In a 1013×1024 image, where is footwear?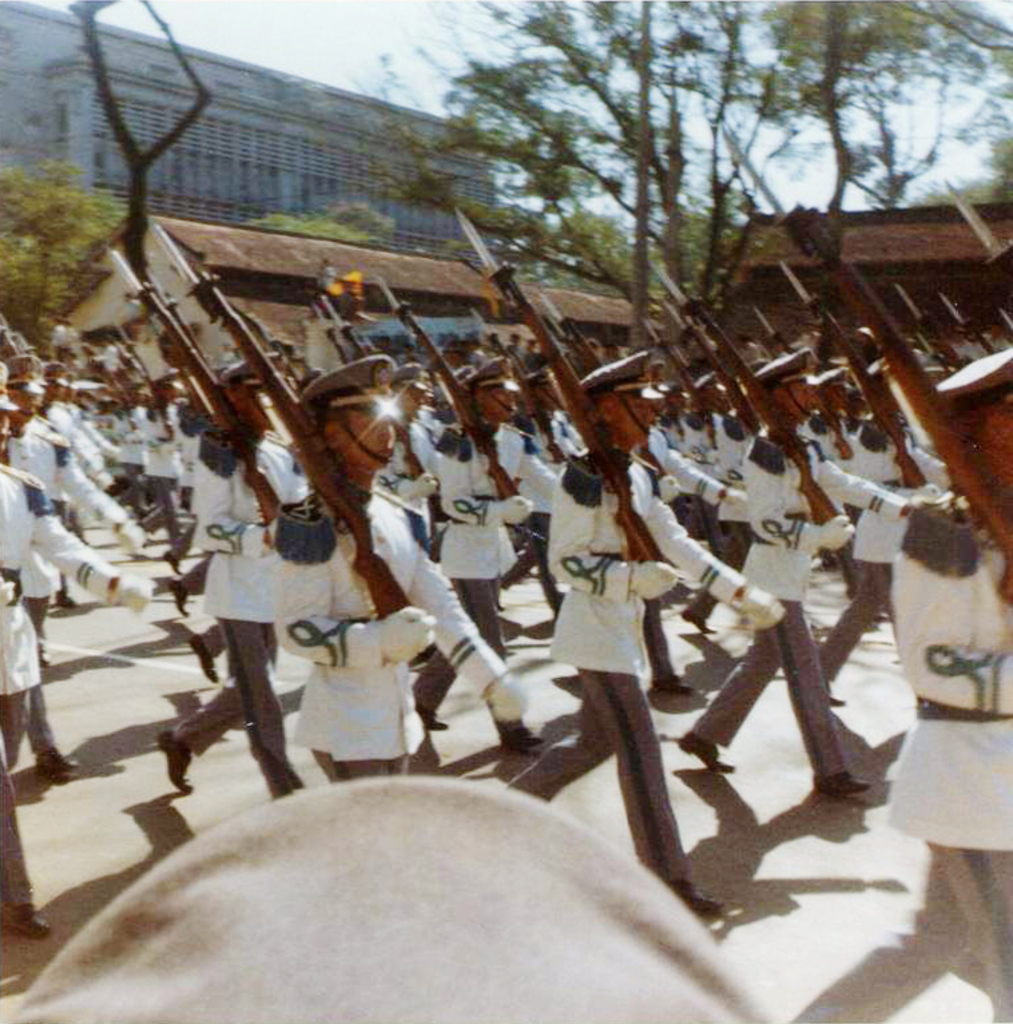
left=156, top=731, right=192, bottom=793.
